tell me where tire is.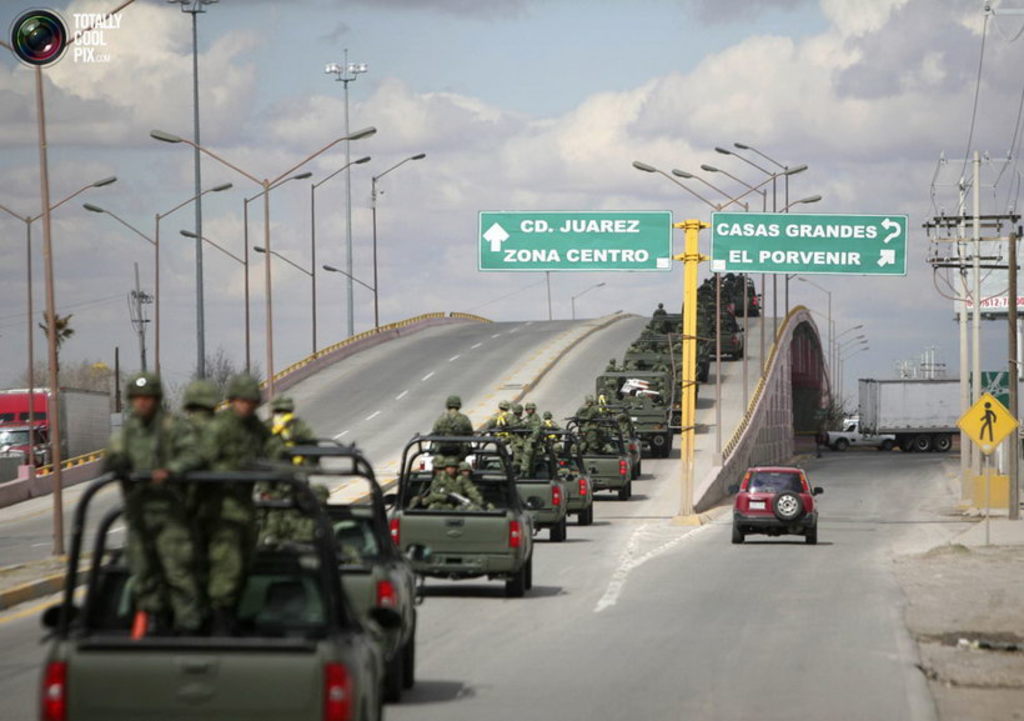
tire is at select_region(619, 489, 626, 500).
